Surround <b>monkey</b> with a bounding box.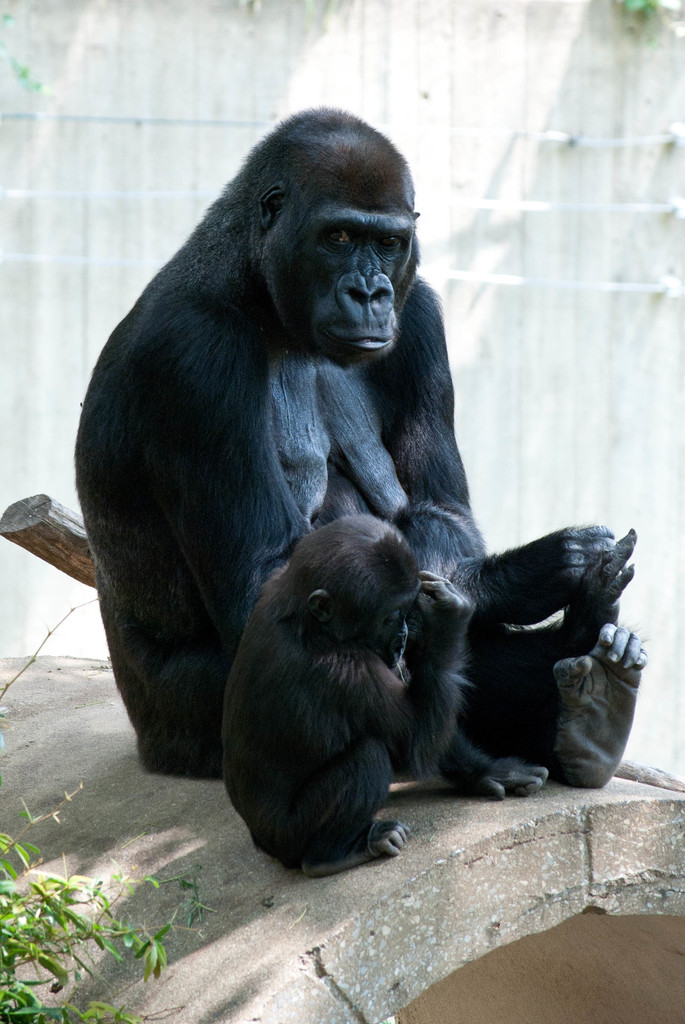
63:105:622:854.
